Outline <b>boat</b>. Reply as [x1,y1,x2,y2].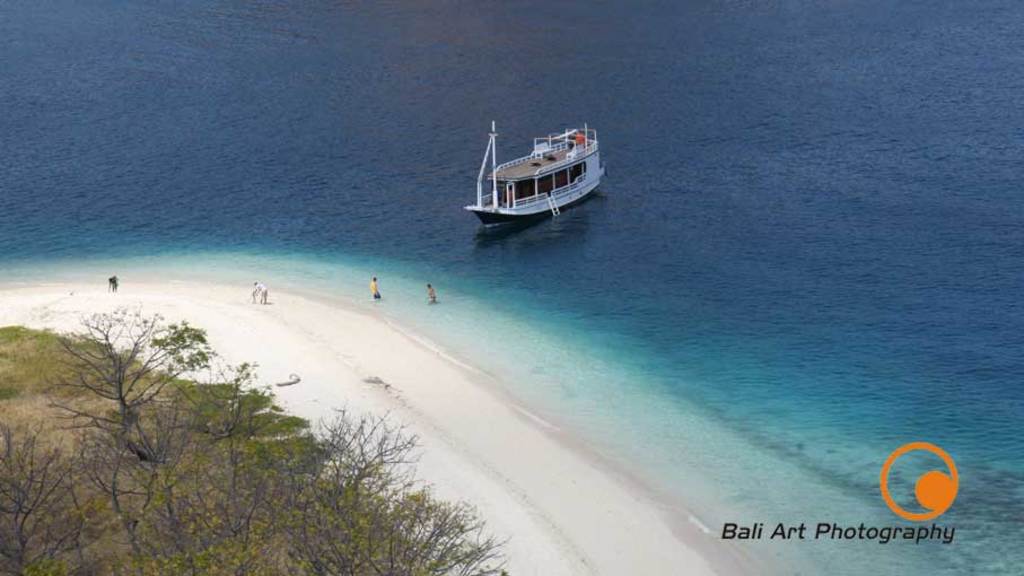
[458,113,611,236].
